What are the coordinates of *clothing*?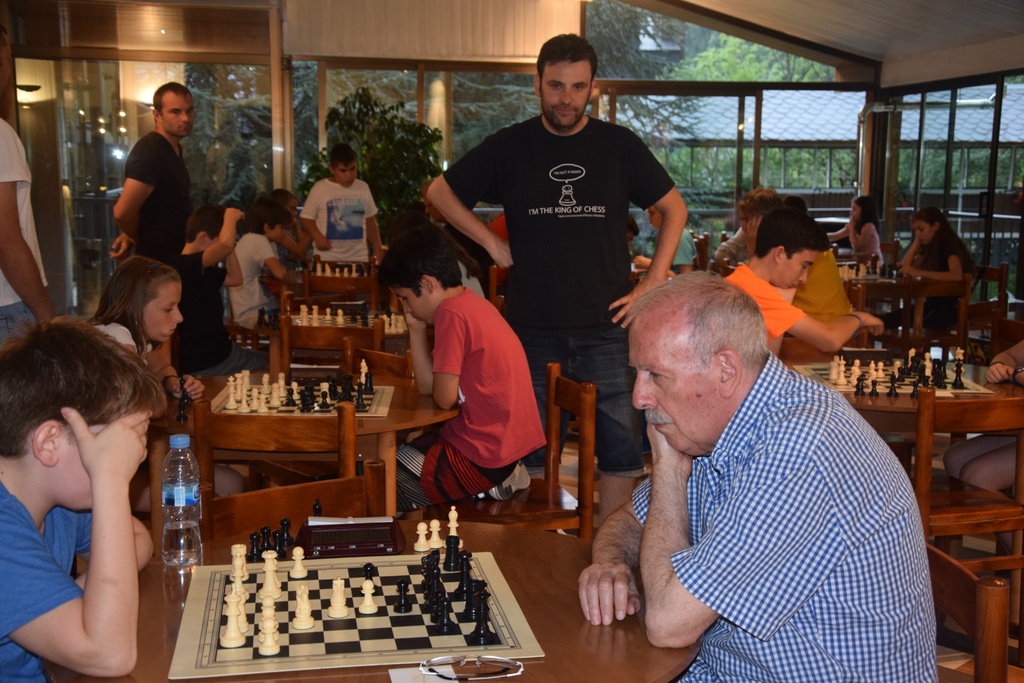
region(0, 122, 49, 342).
